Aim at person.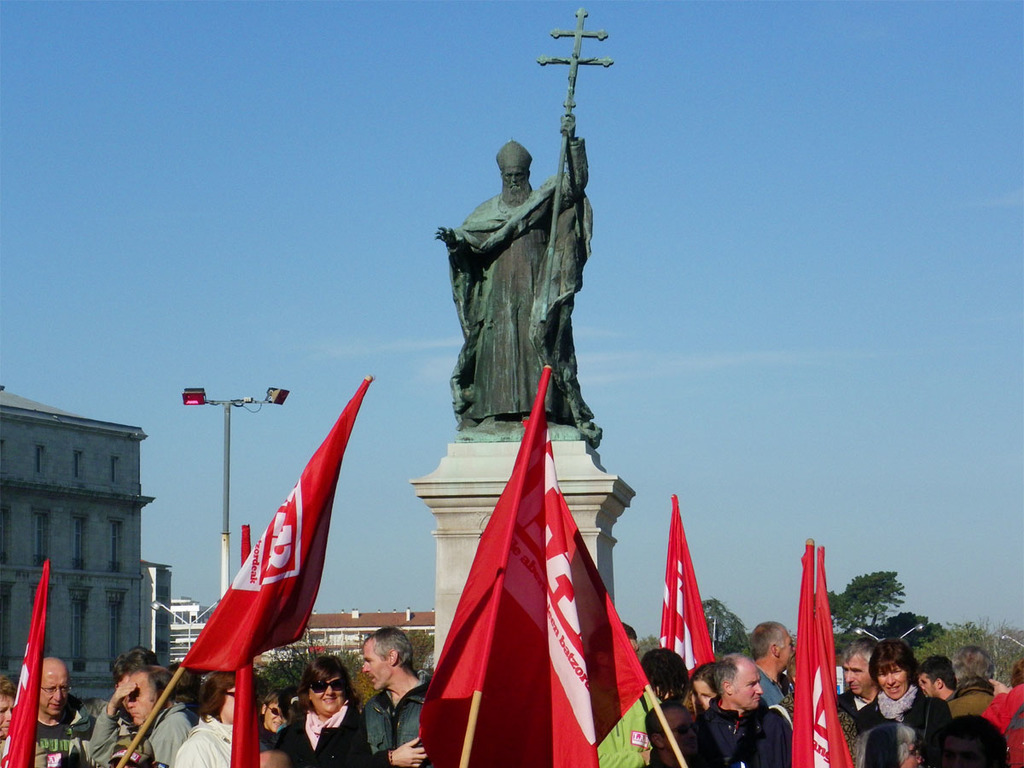
Aimed at (828,621,887,765).
